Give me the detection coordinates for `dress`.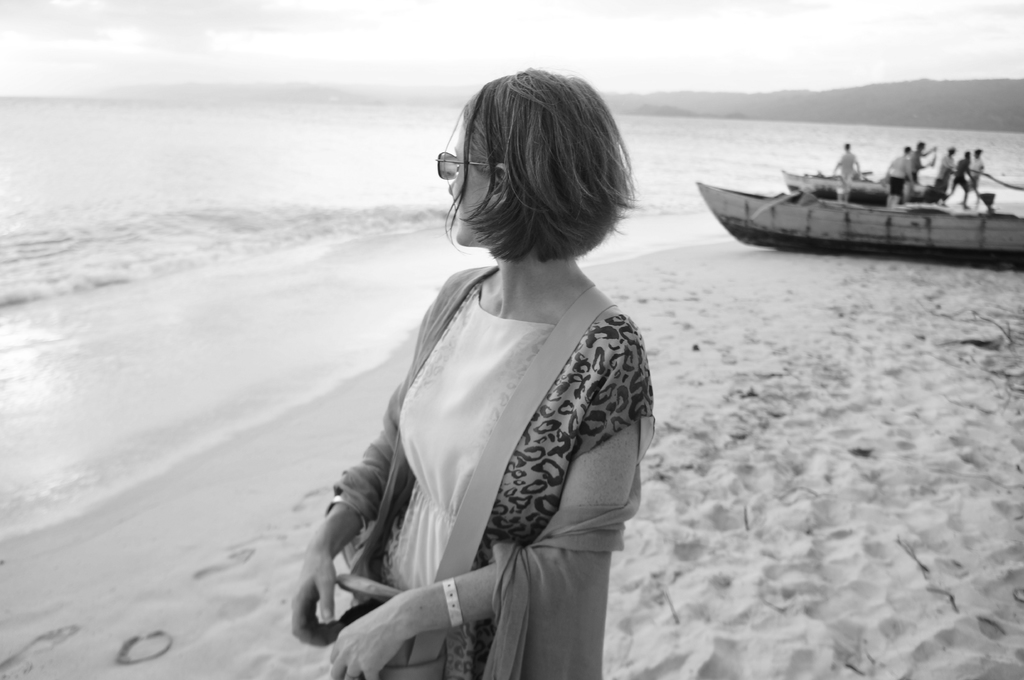
Rect(387, 290, 553, 592).
